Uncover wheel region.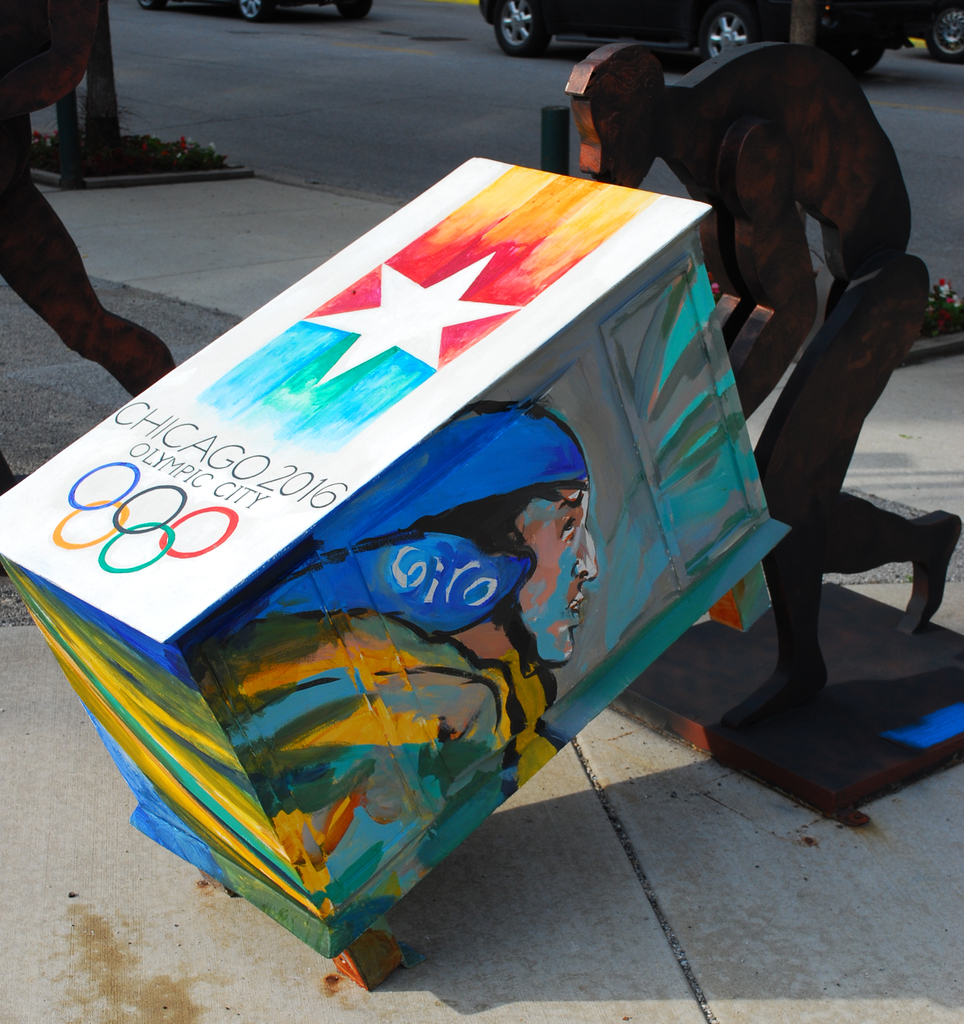
Uncovered: locate(712, 4, 744, 52).
